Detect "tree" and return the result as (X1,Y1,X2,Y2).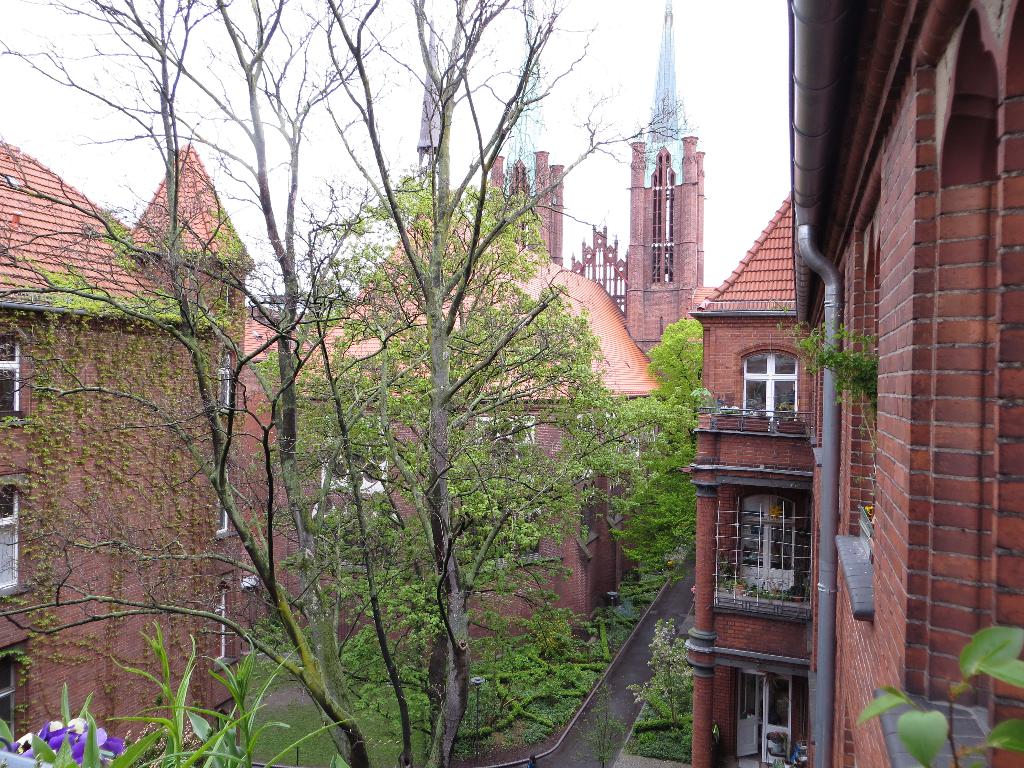
(0,0,652,767).
